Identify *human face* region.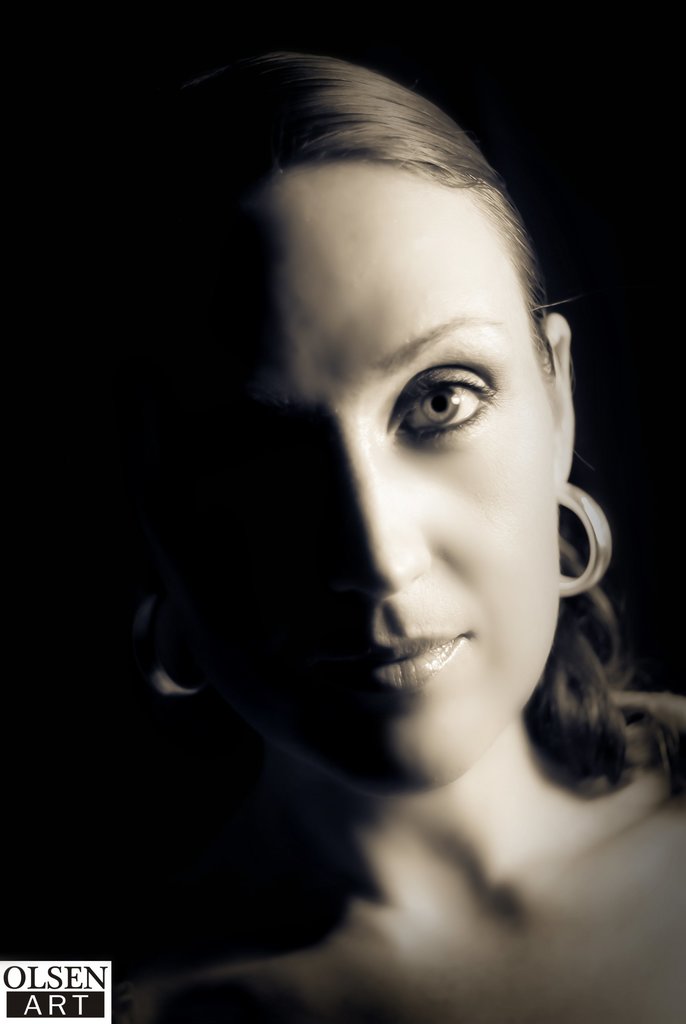
Region: 126,174,553,792.
